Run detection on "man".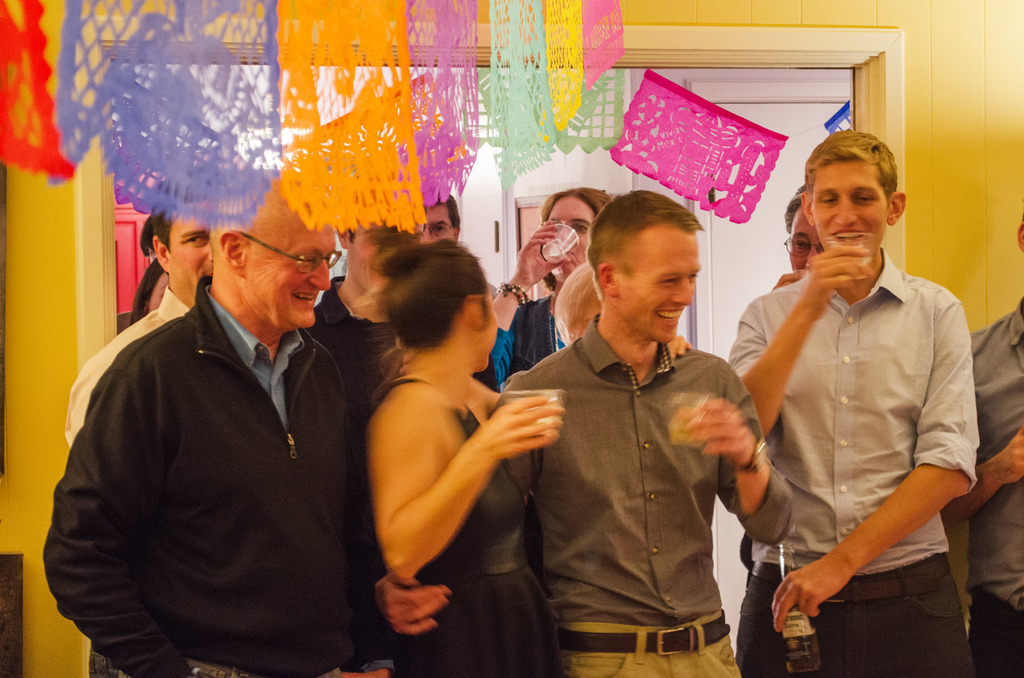
Result: 68 188 385 667.
